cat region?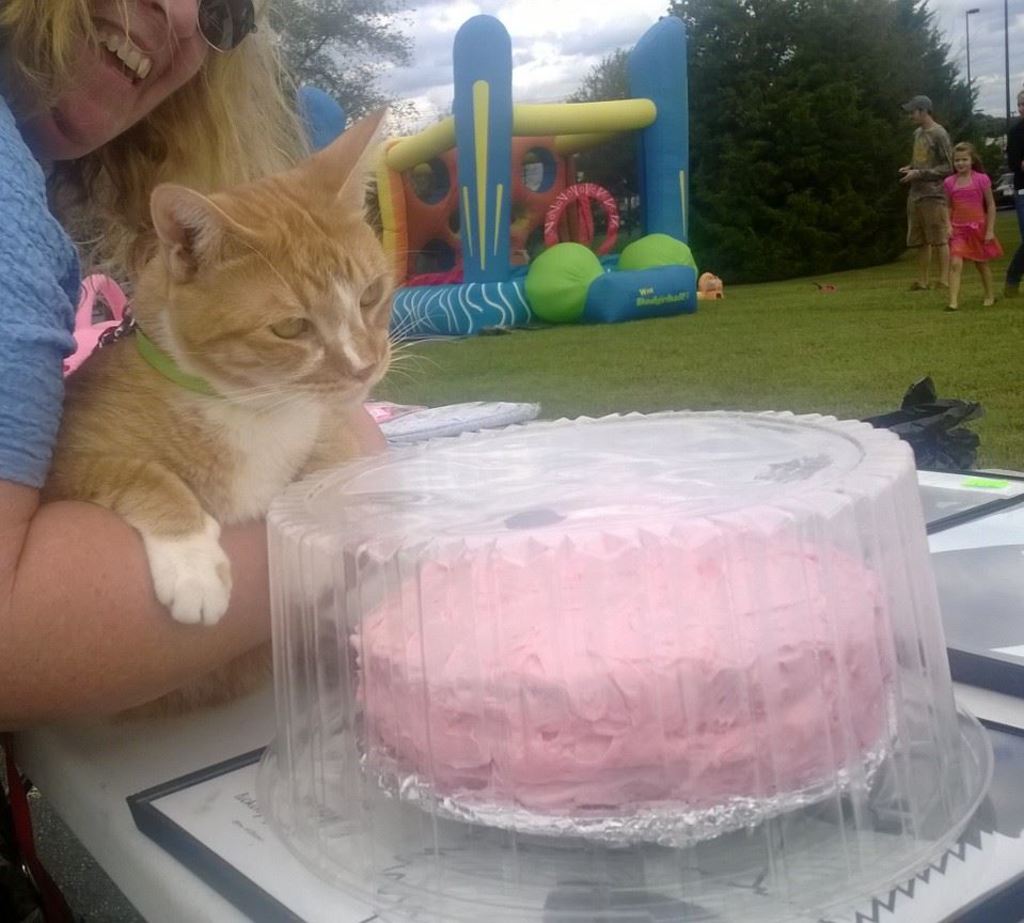
locate(38, 110, 463, 714)
